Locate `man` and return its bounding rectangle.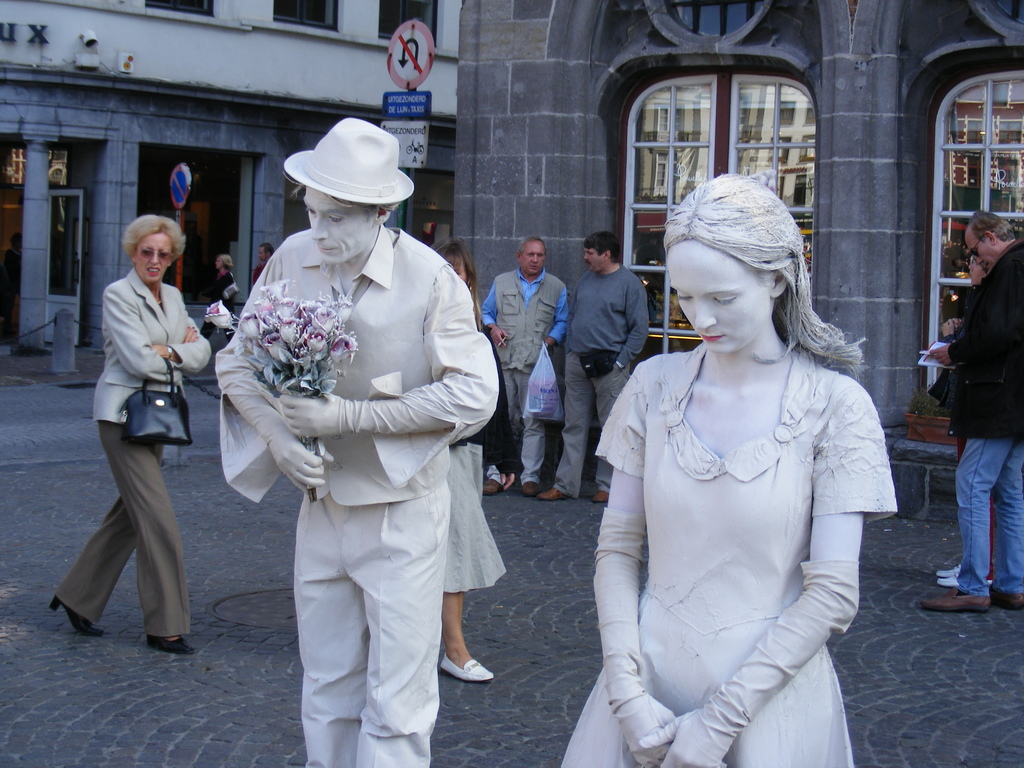
crop(913, 205, 1023, 619).
